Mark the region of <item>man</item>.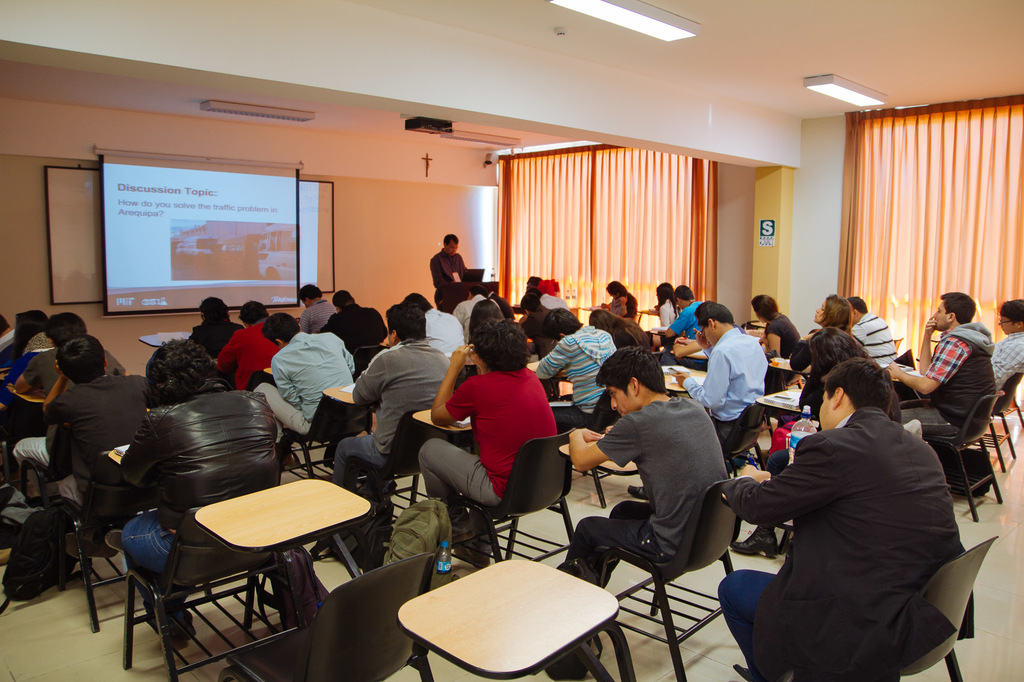
Region: rect(663, 280, 703, 339).
